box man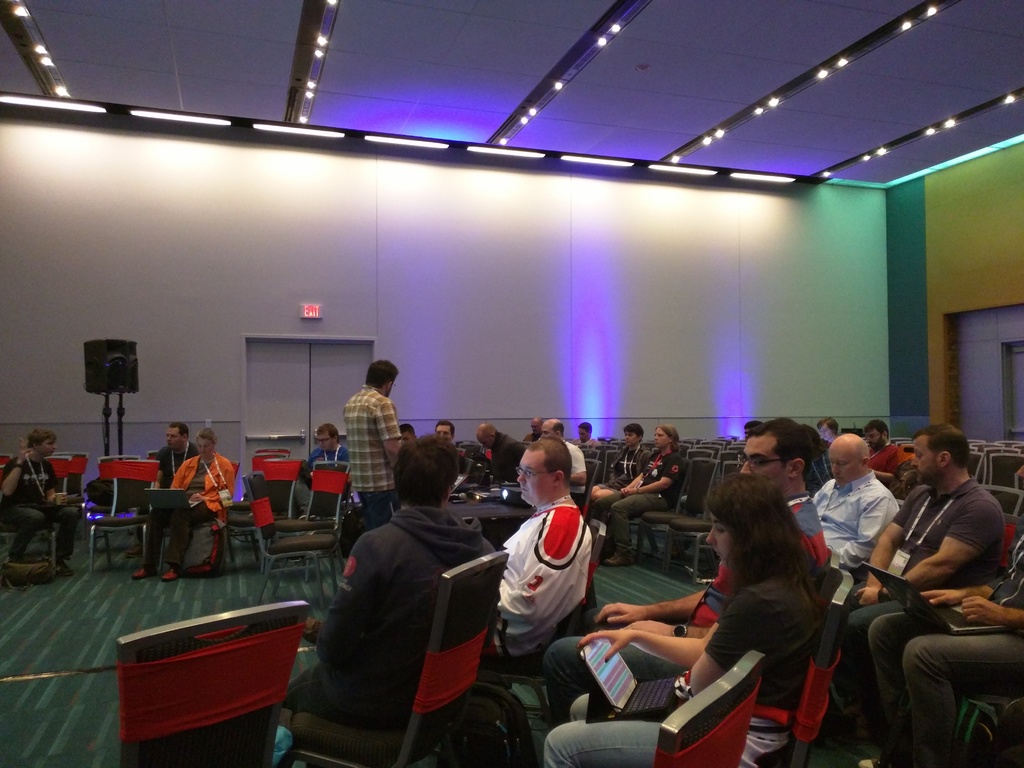
crop(593, 419, 646, 500)
